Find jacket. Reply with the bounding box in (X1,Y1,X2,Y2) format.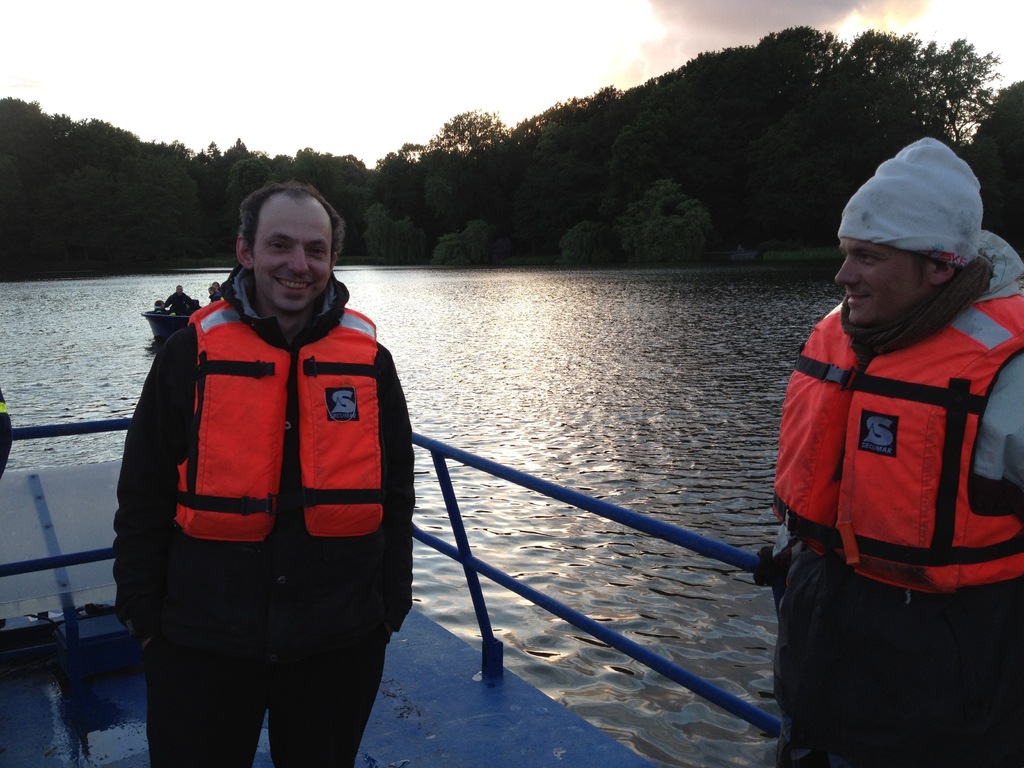
(773,275,1023,612).
